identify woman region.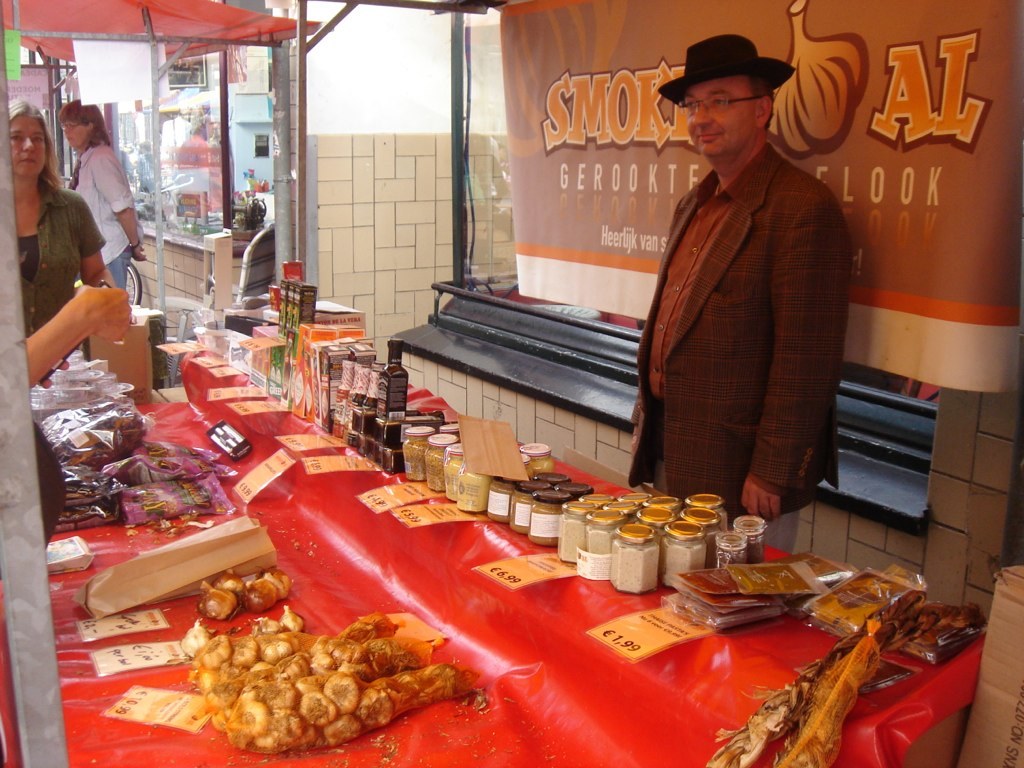
Region: BBox(9, 97, 117, 381).
